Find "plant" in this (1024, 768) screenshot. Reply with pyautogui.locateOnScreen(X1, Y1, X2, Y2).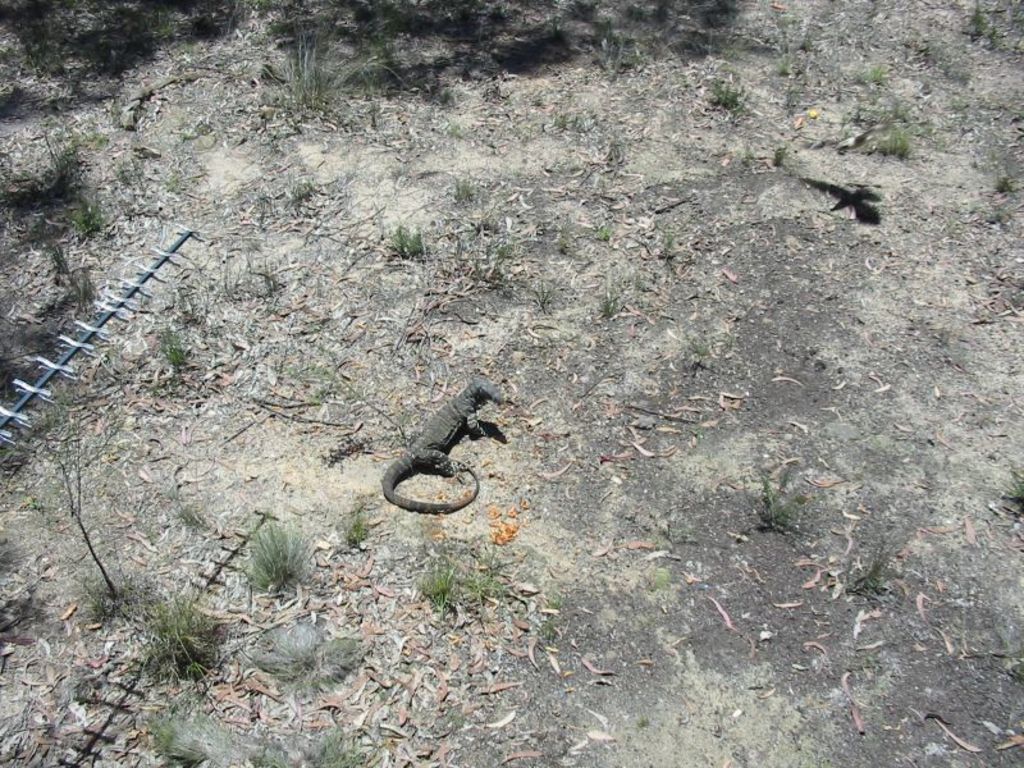
pyautogui.locateOnScreen(800, 32, 818, 58).
